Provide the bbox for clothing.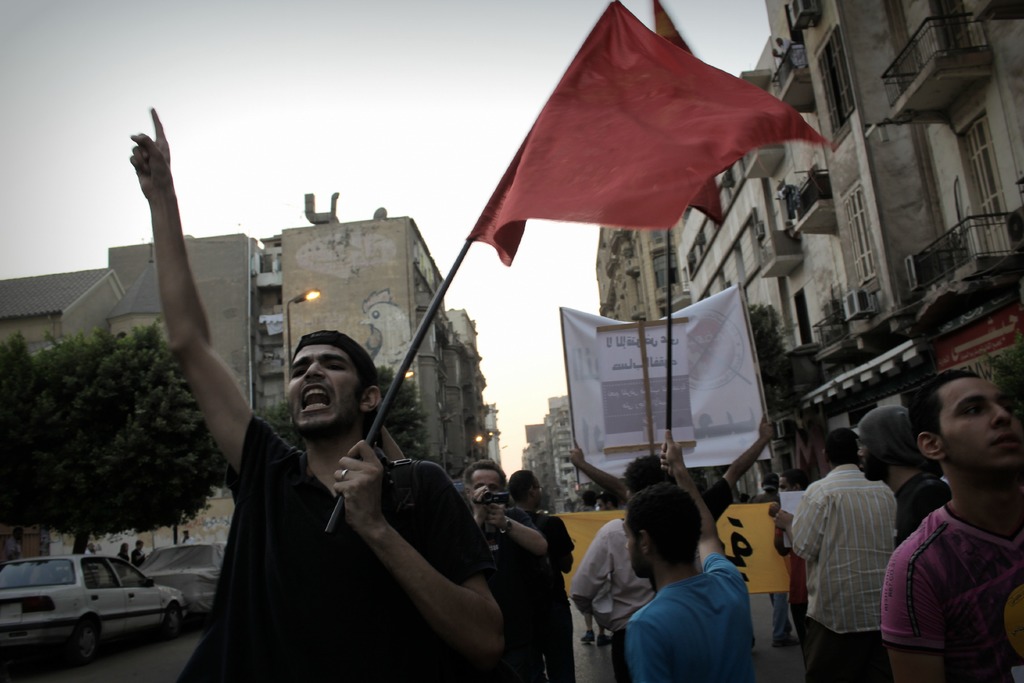
575, 509, 641, 670.
